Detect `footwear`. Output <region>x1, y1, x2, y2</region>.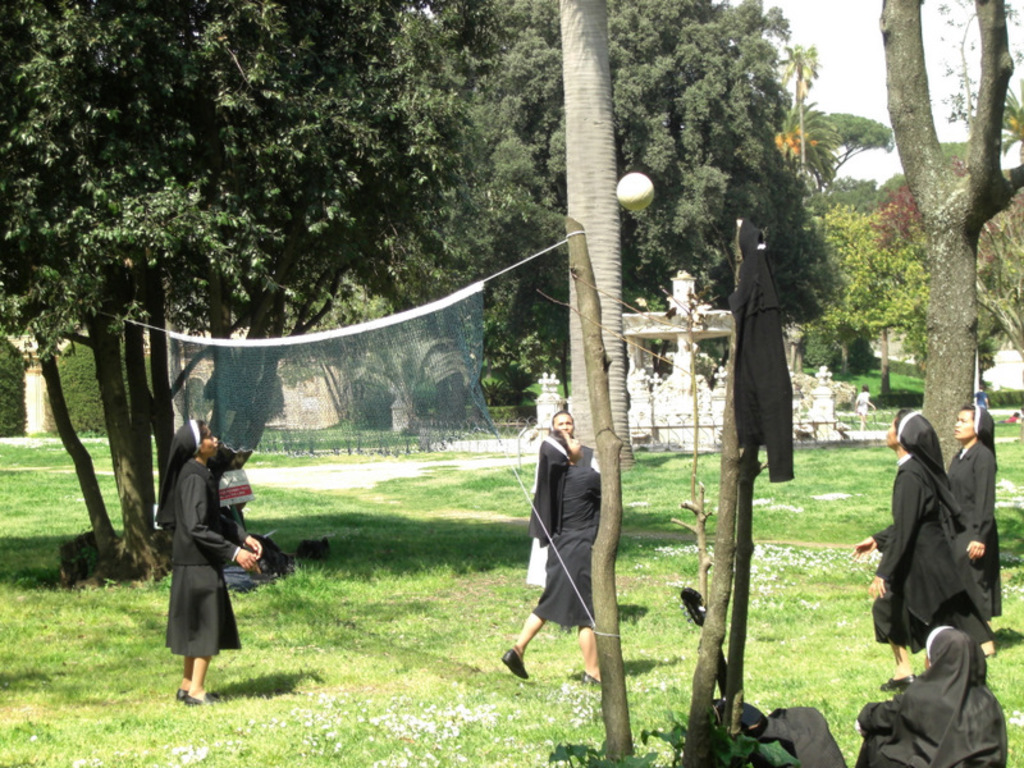
<region>172, 694, 182, 700</region>.
